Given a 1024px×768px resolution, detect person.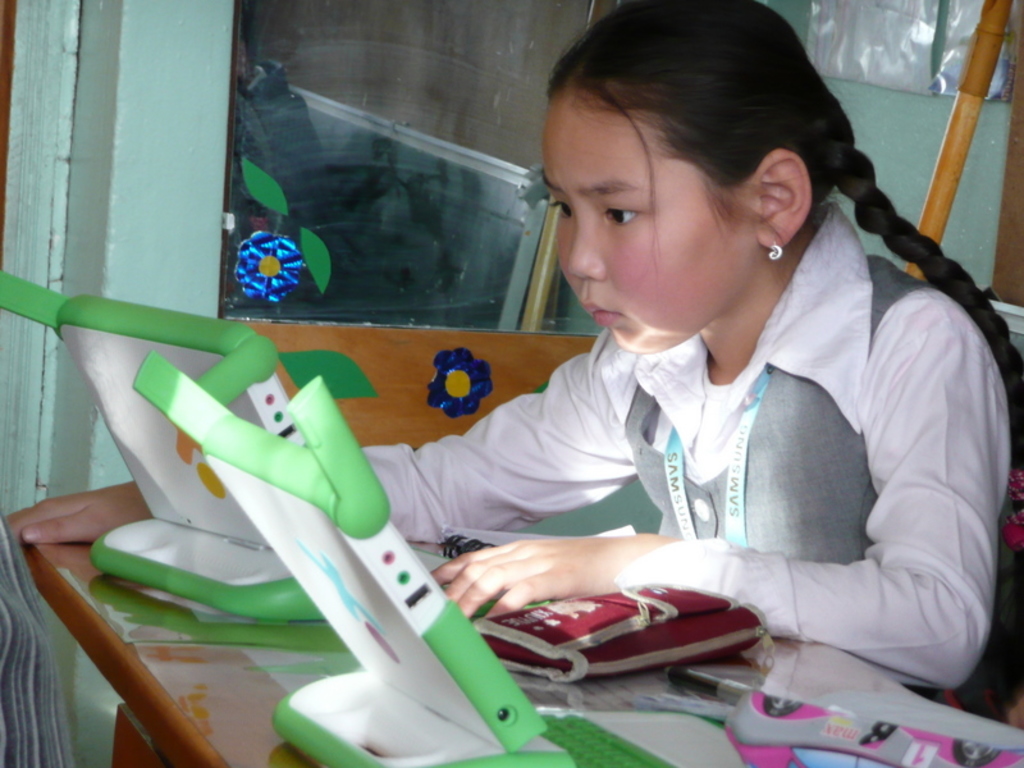
locate(353, 0, 1023, 704).
